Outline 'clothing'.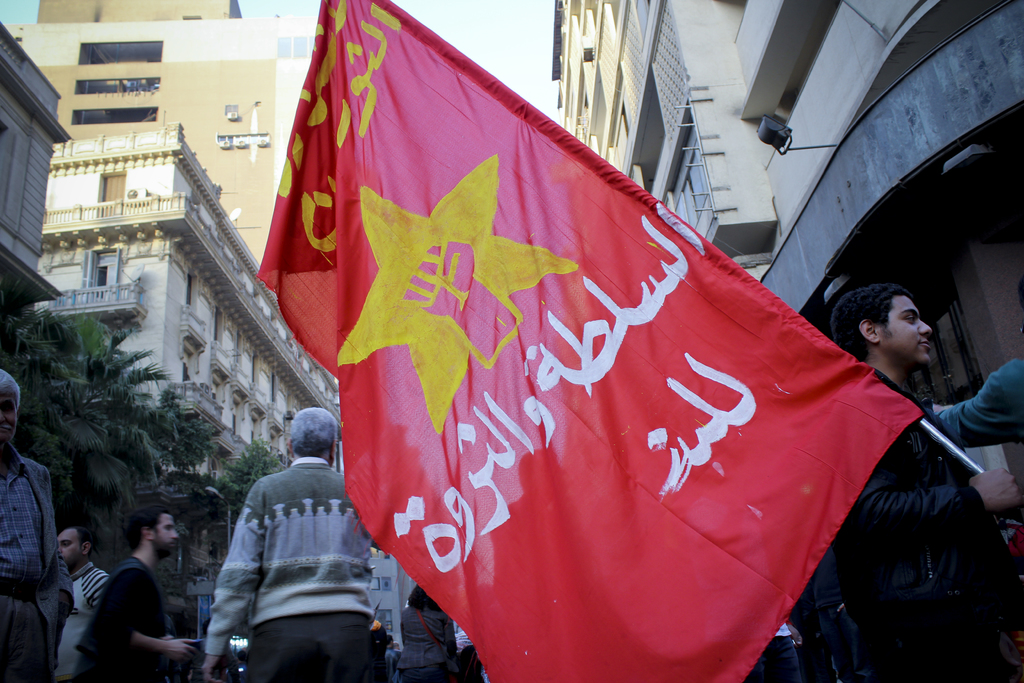
Outline: [939, 359, 1023, 450].
